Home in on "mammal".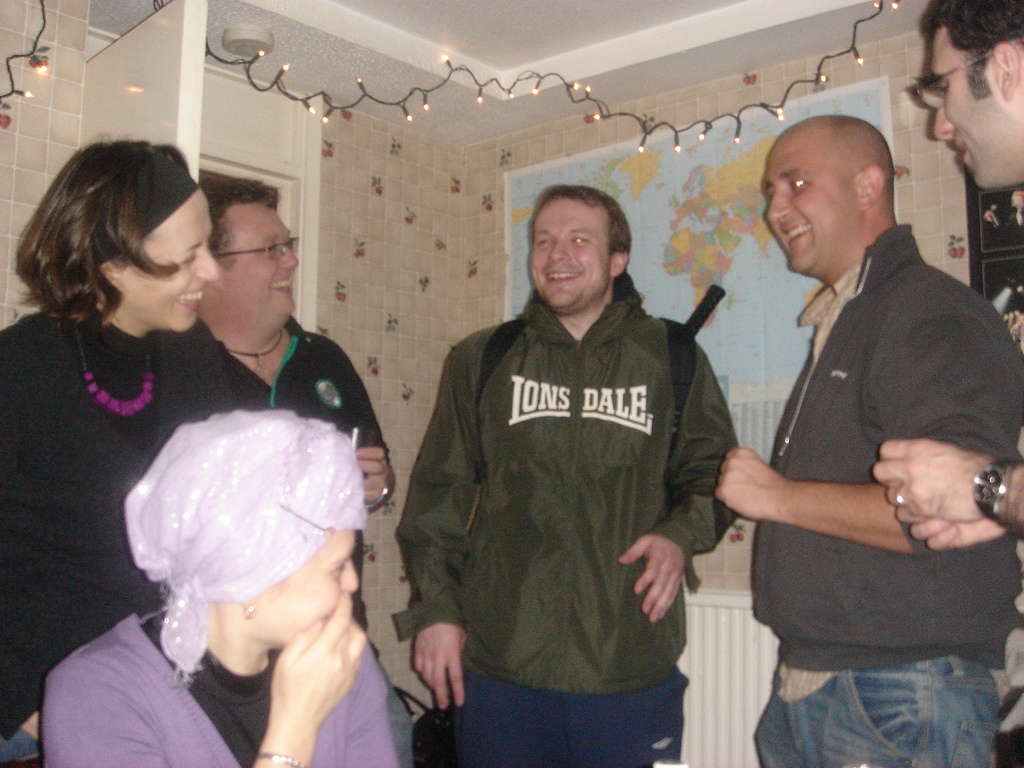
Homed in at (710, 110, 1023, 767).
